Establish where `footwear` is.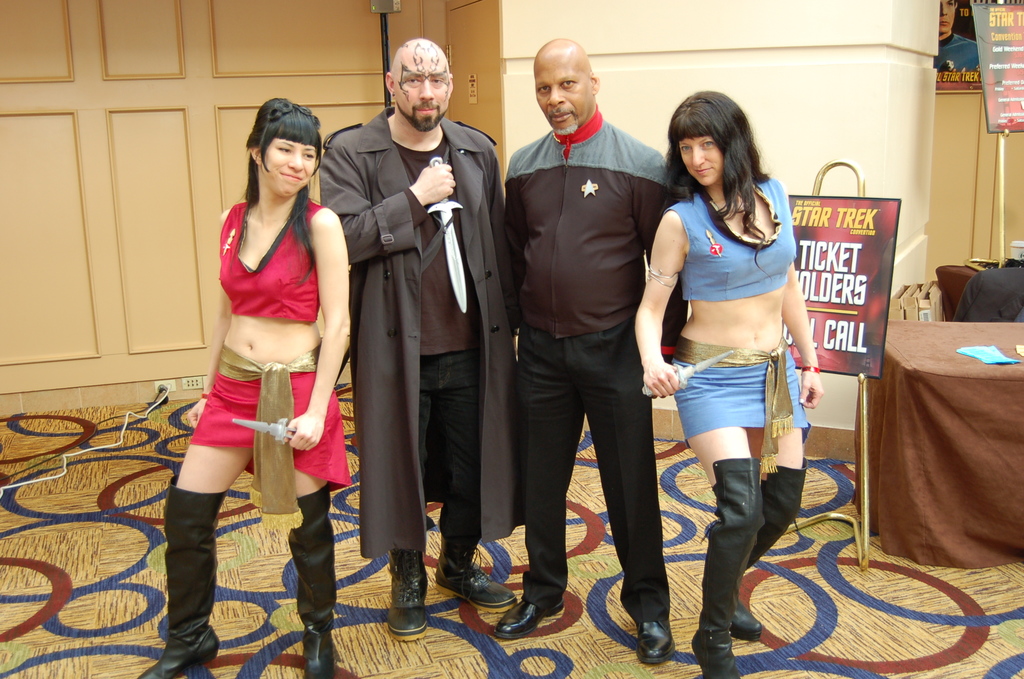
Established at select_region(628, 612, 676, 662).
